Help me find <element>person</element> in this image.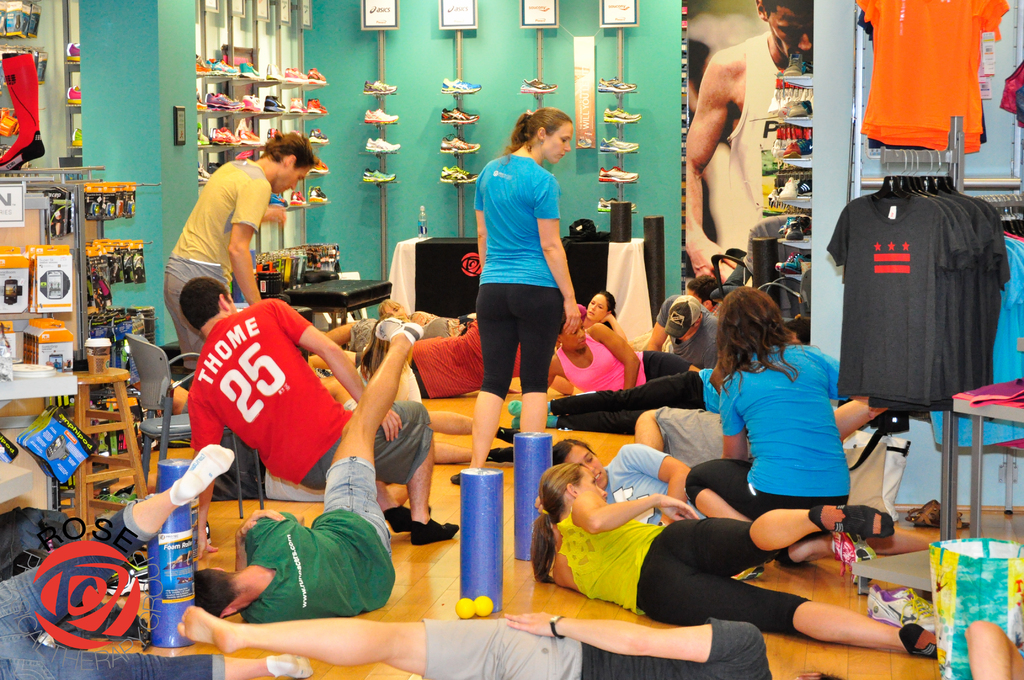
Found it: locate(168, 118, 296, 346).
